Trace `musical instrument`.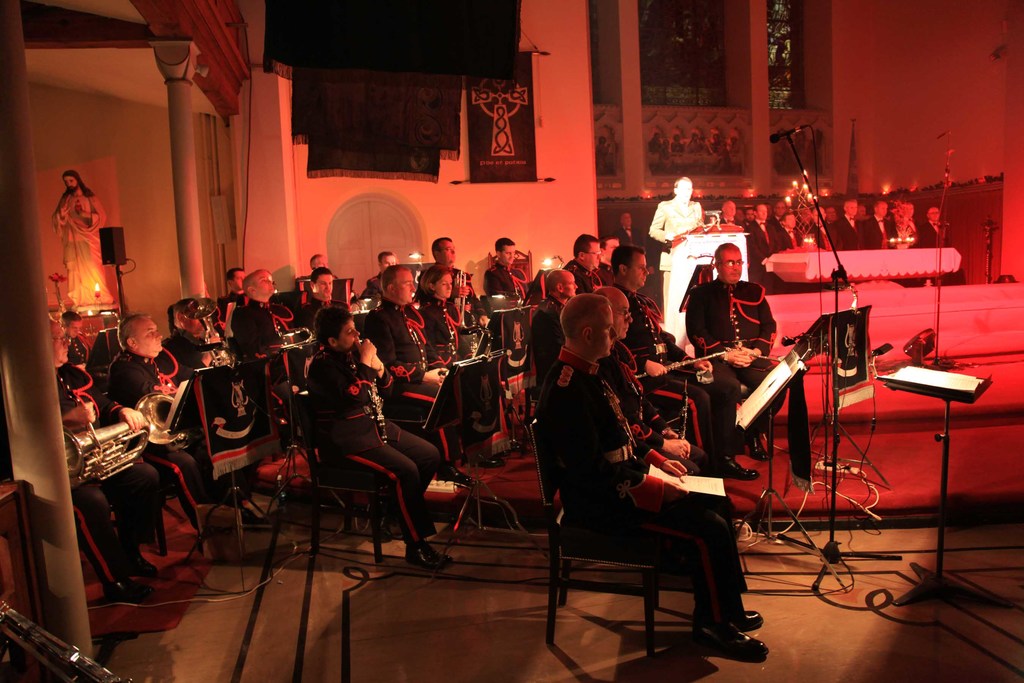
Traced to bbox=(131, 383, 195, 448).
